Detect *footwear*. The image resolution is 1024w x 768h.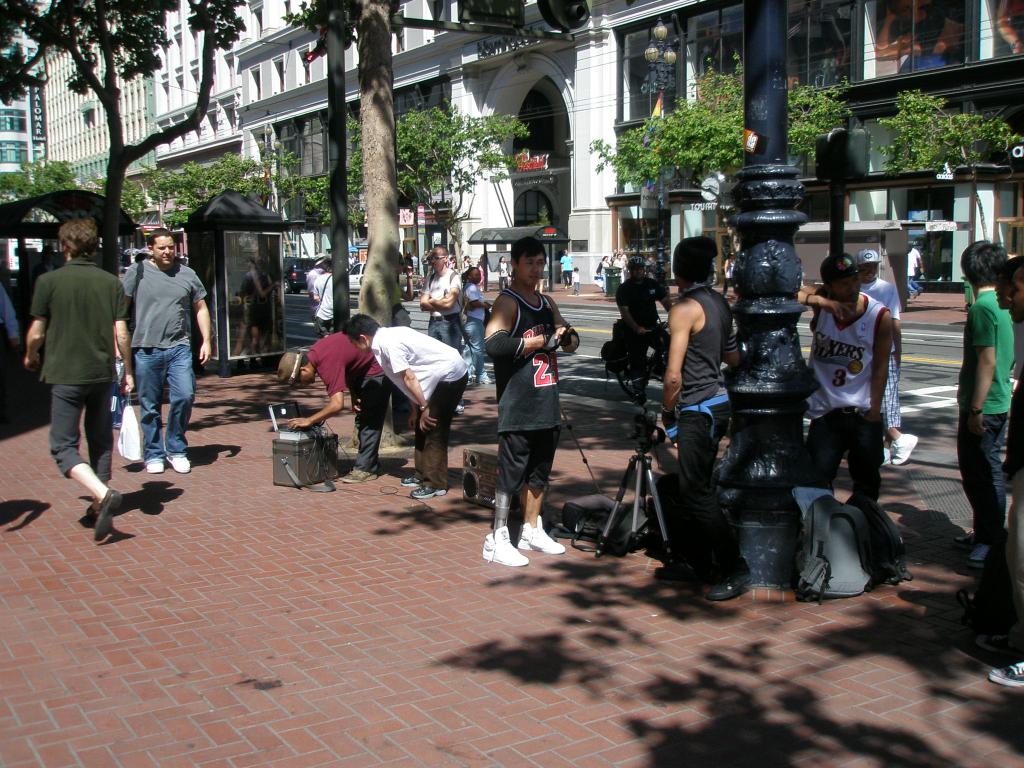
[968,541,997,568].
